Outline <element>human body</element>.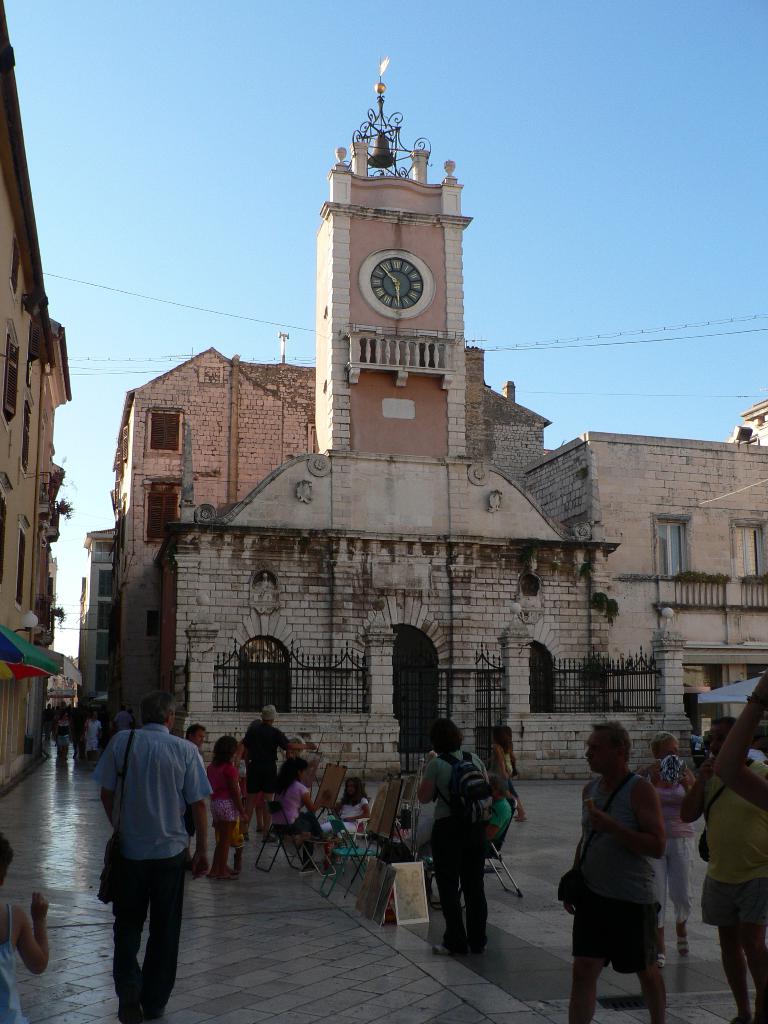
Outline: [x1=242, y1=715, x2=308, y2=846].
